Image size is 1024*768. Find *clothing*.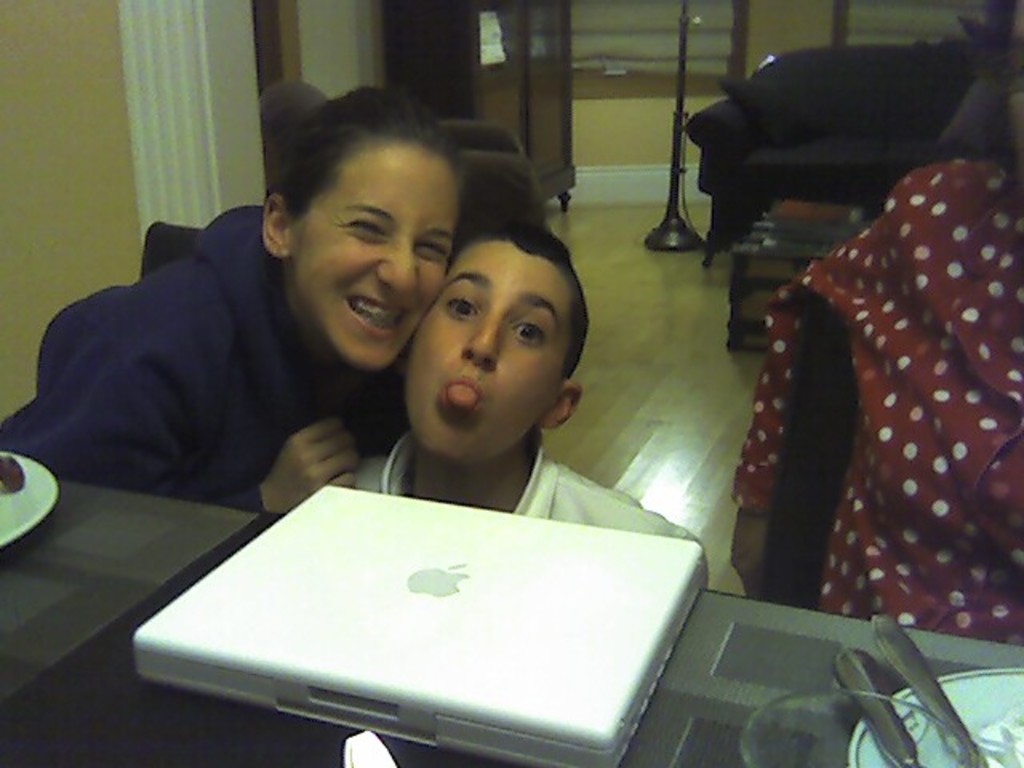
710, 147, 1022, 653.
